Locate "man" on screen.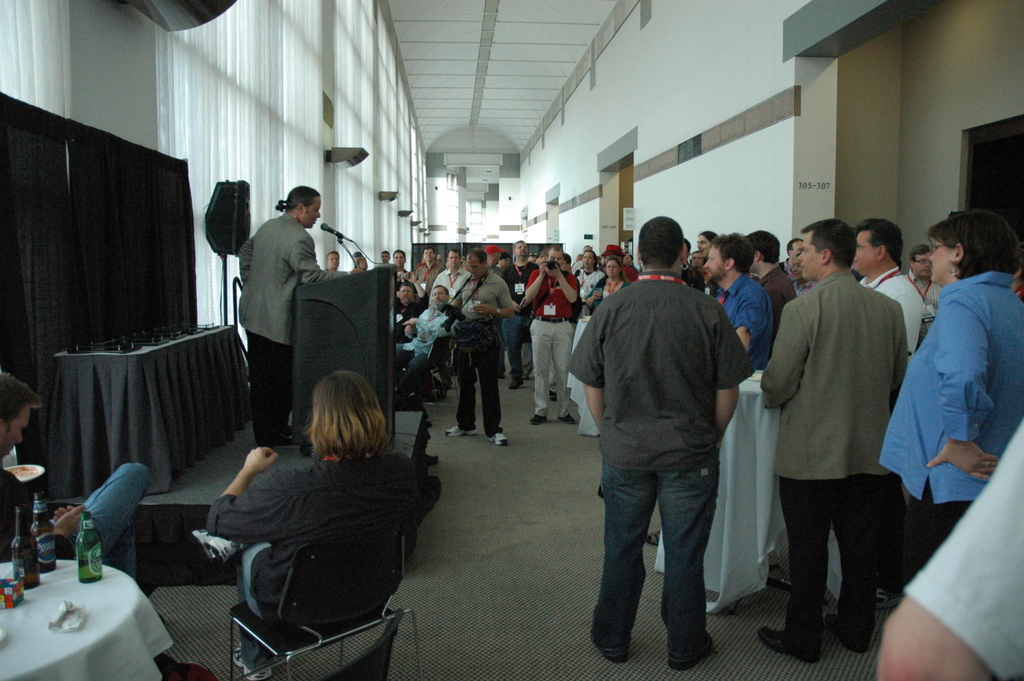
On screen at locate(325, 246, 342, 268).
